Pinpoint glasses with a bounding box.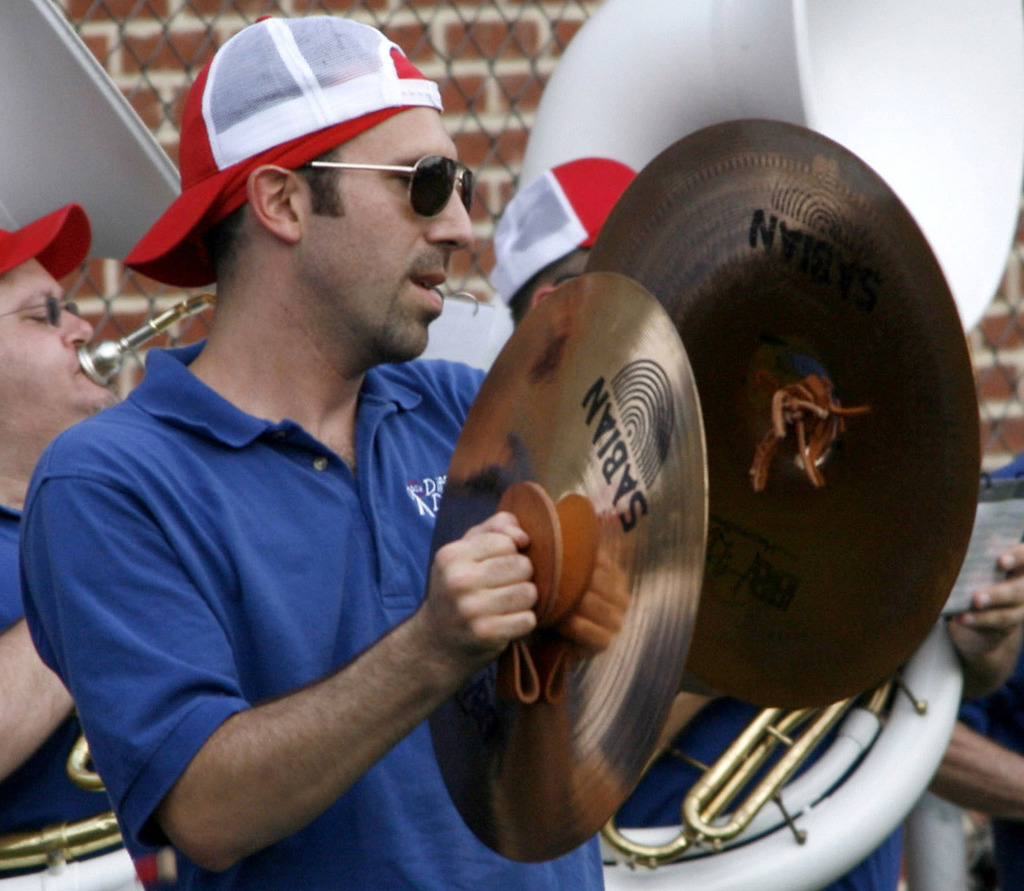
crop(283, 162, 492, 213).
